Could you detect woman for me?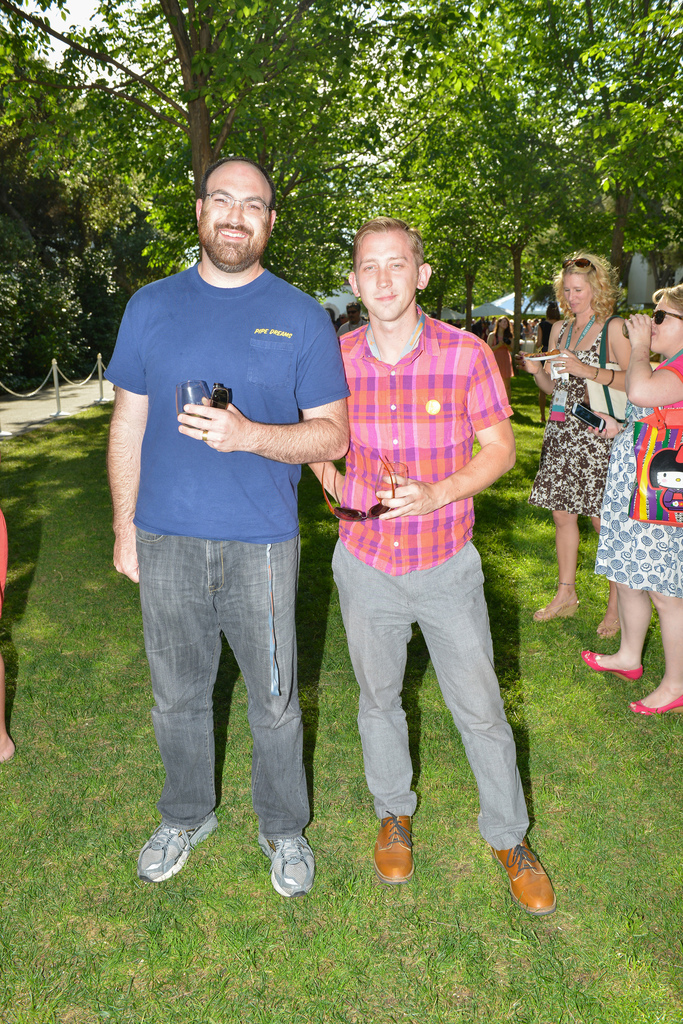
Detection result: 581:280:682:716.
